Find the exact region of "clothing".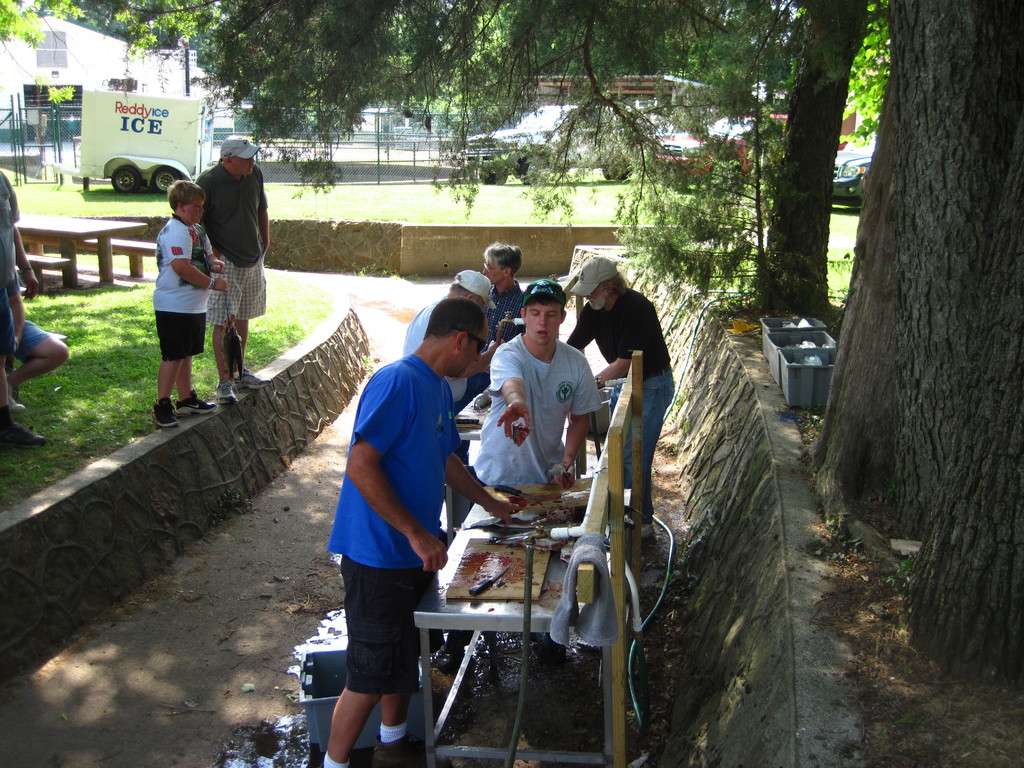
Exact region: x1=474, y1=335, x2=596, y2=490.
